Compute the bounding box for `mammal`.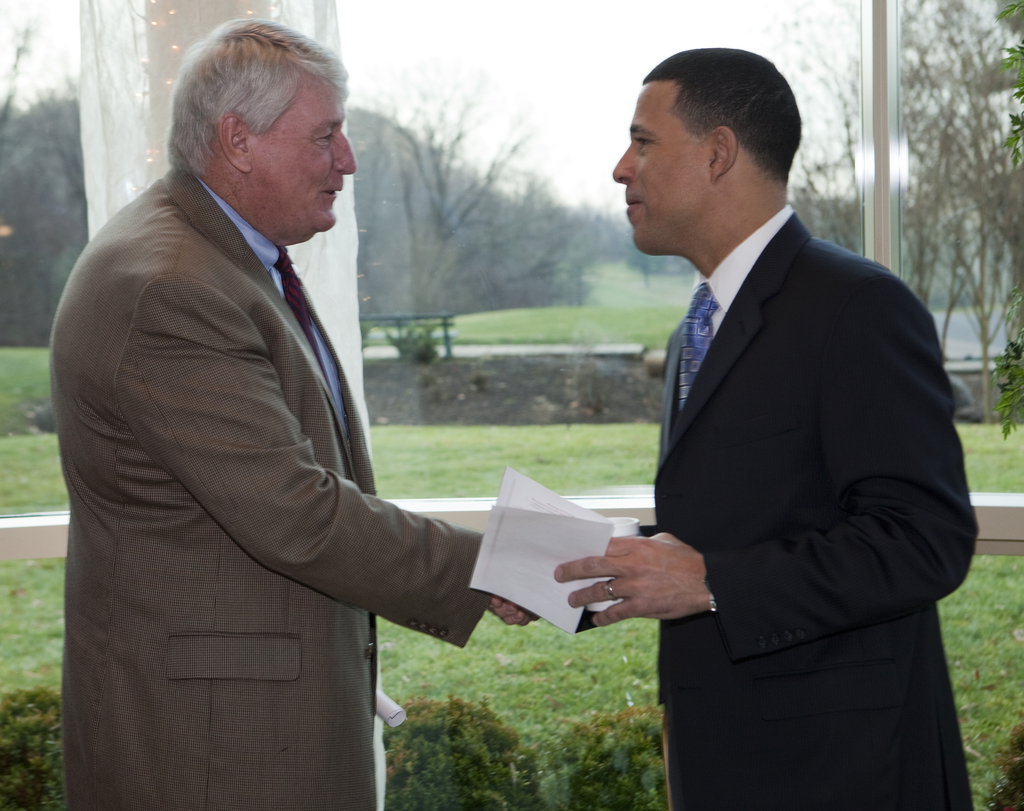
[left=64, top=50, right=531, bottom=797].
